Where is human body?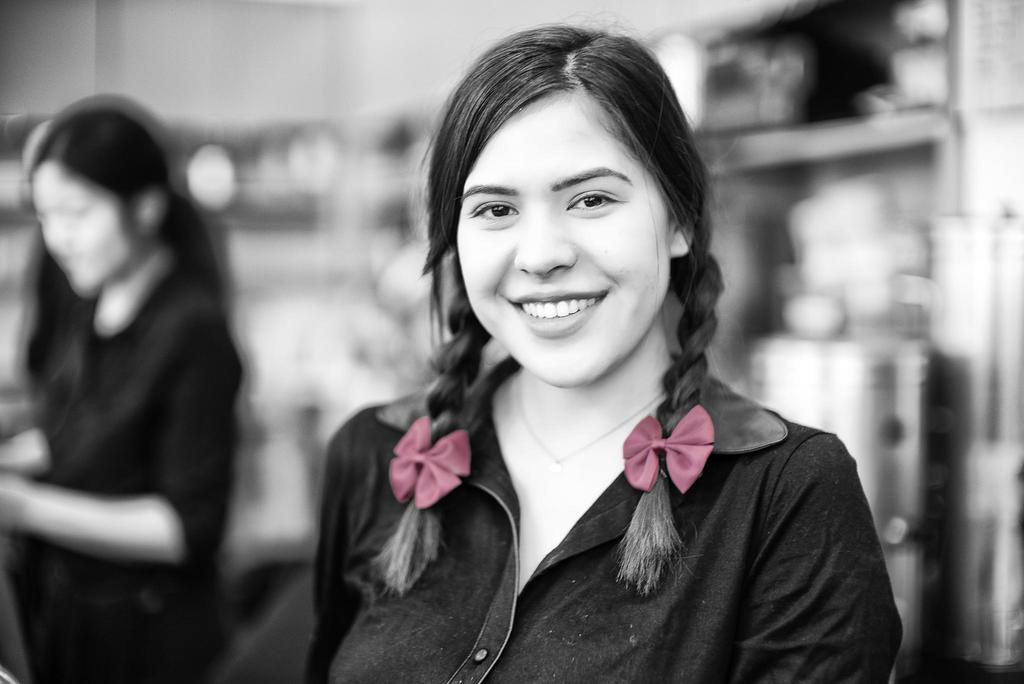
locate(293, 15, 904, 683).
